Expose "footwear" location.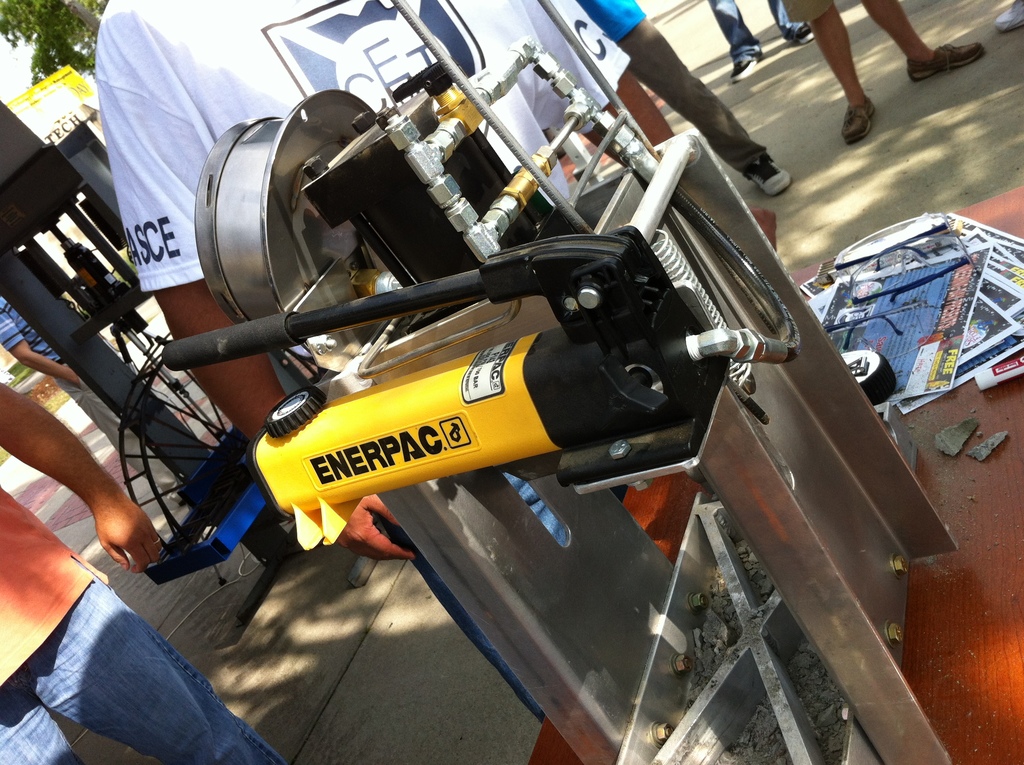
Exposed at <box>794,21,813,45</box>.
